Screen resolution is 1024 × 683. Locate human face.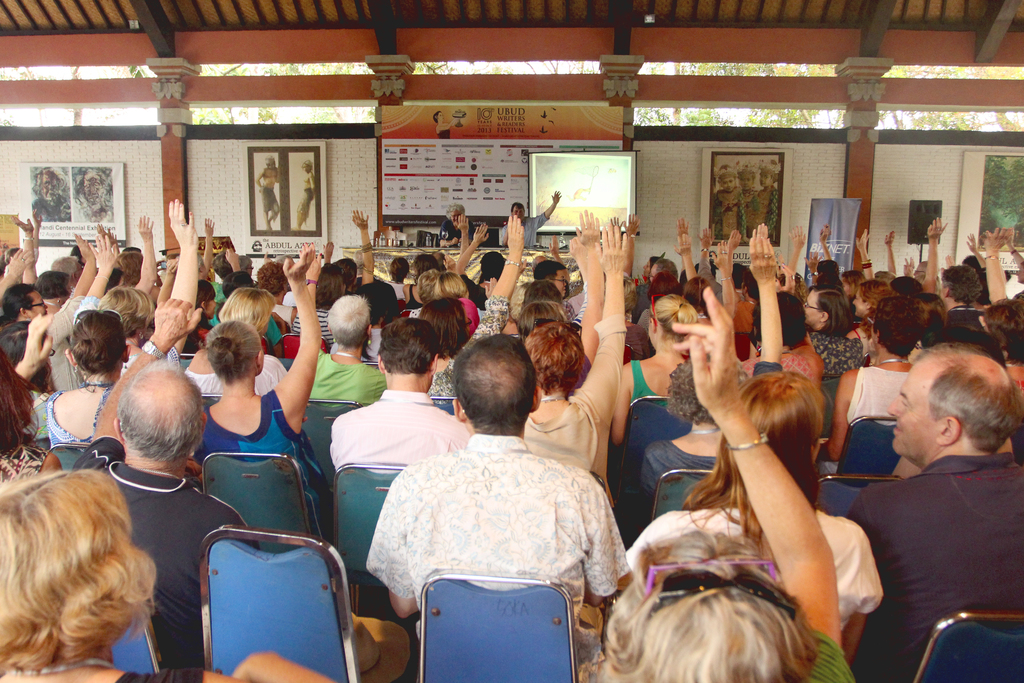
555 265 565 293.
